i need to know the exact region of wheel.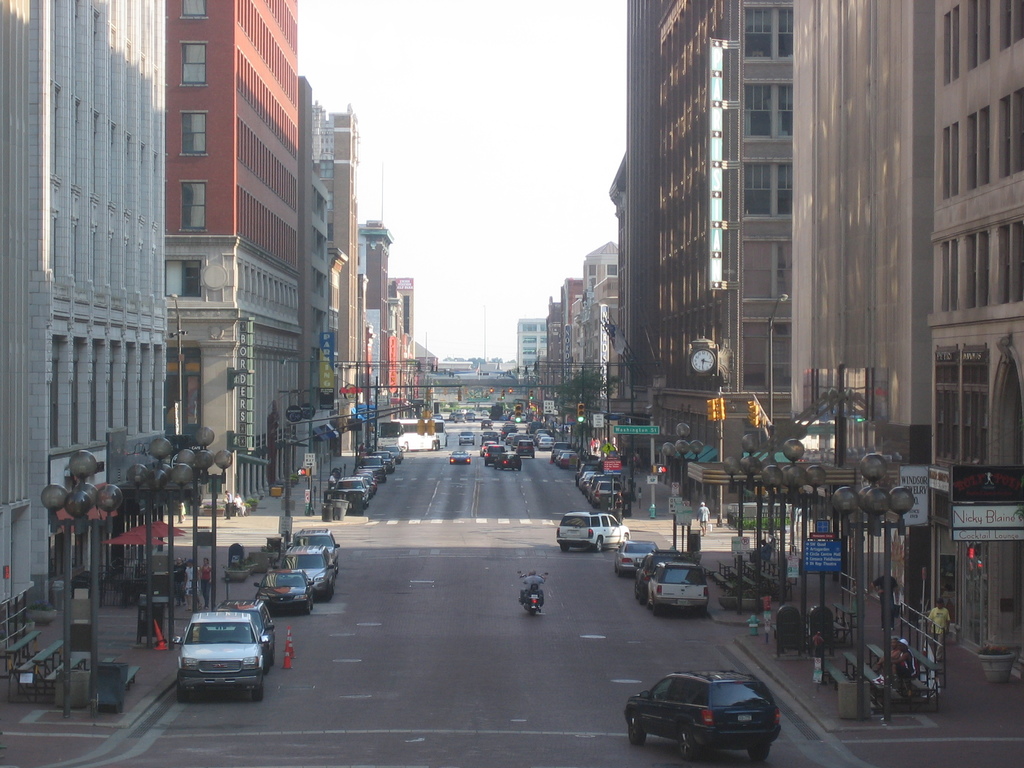
Region: 252,683,264,698.
